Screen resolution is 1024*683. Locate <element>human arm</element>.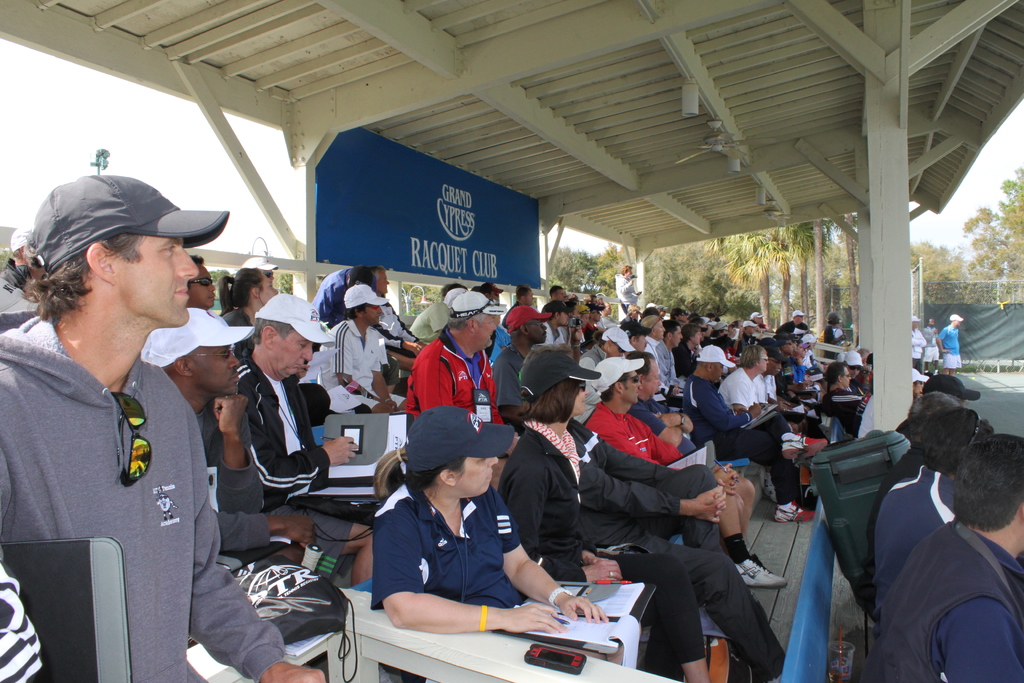
select_region(653, 399, 697, 431).
